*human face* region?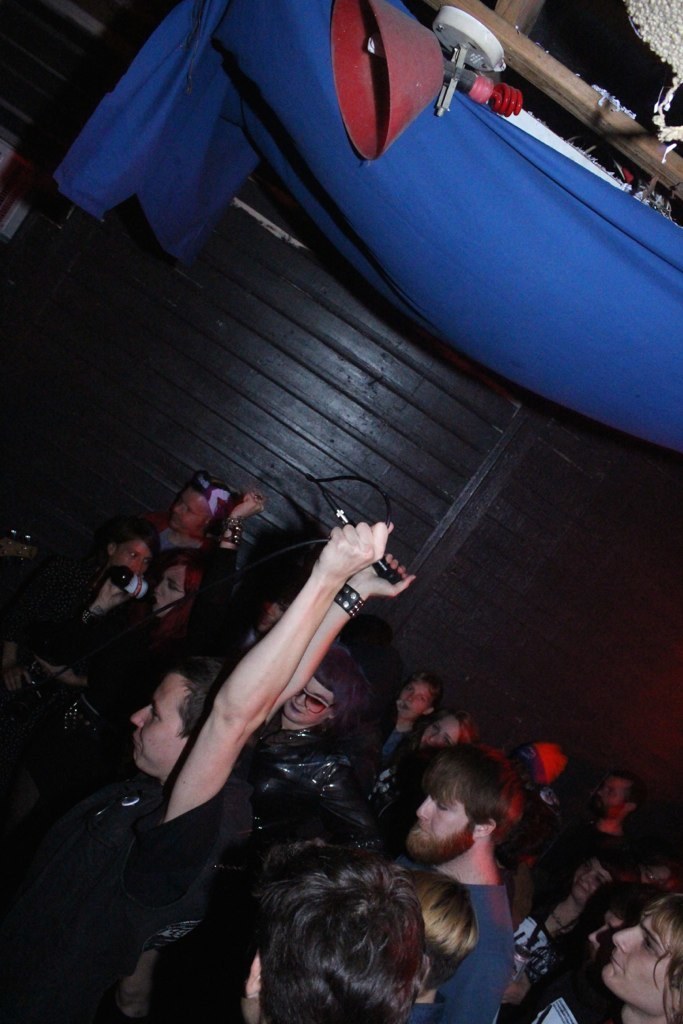
bbox=[291, 682, 332, 725]
